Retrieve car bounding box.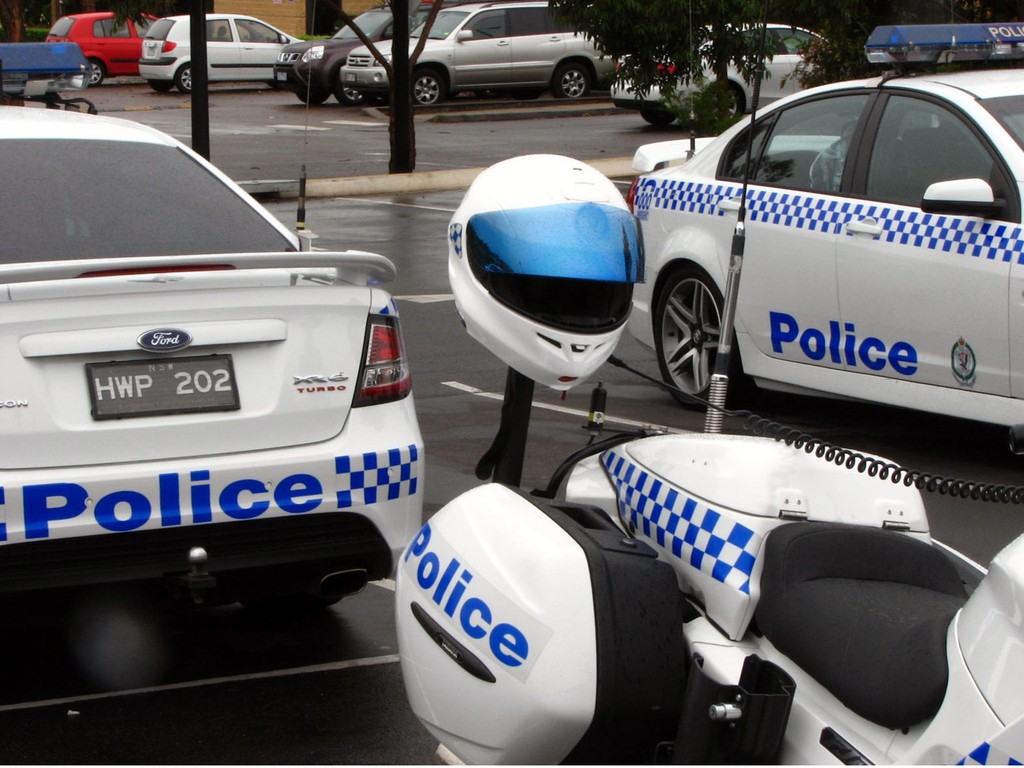
Bounding box: 634 54 1023 460.
